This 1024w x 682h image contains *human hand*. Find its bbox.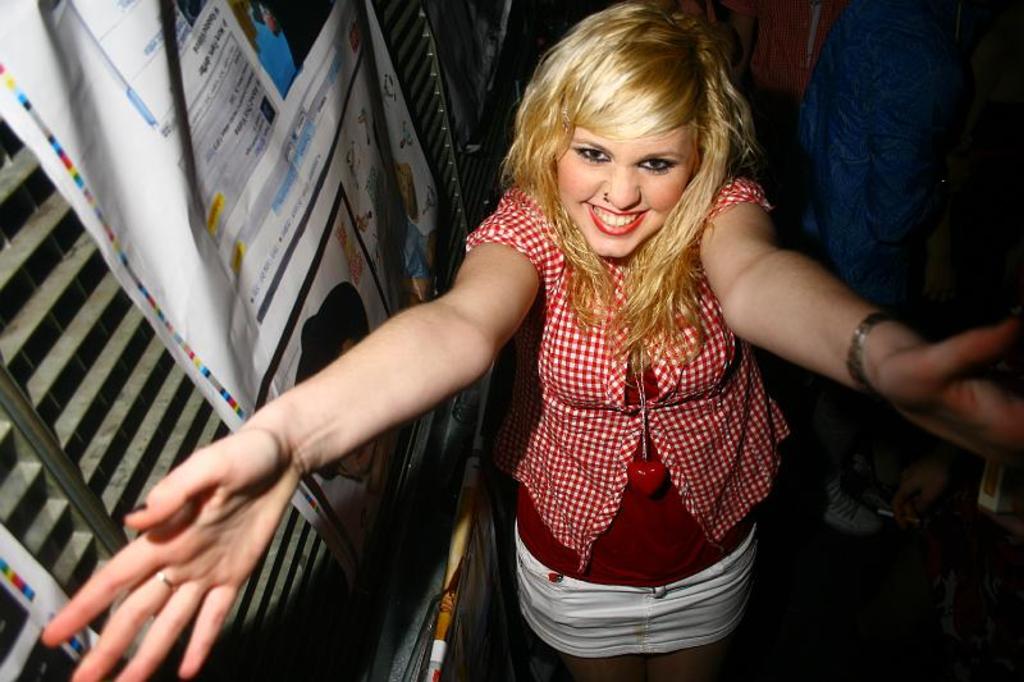
bbox(877, 319, 1023, 481).
